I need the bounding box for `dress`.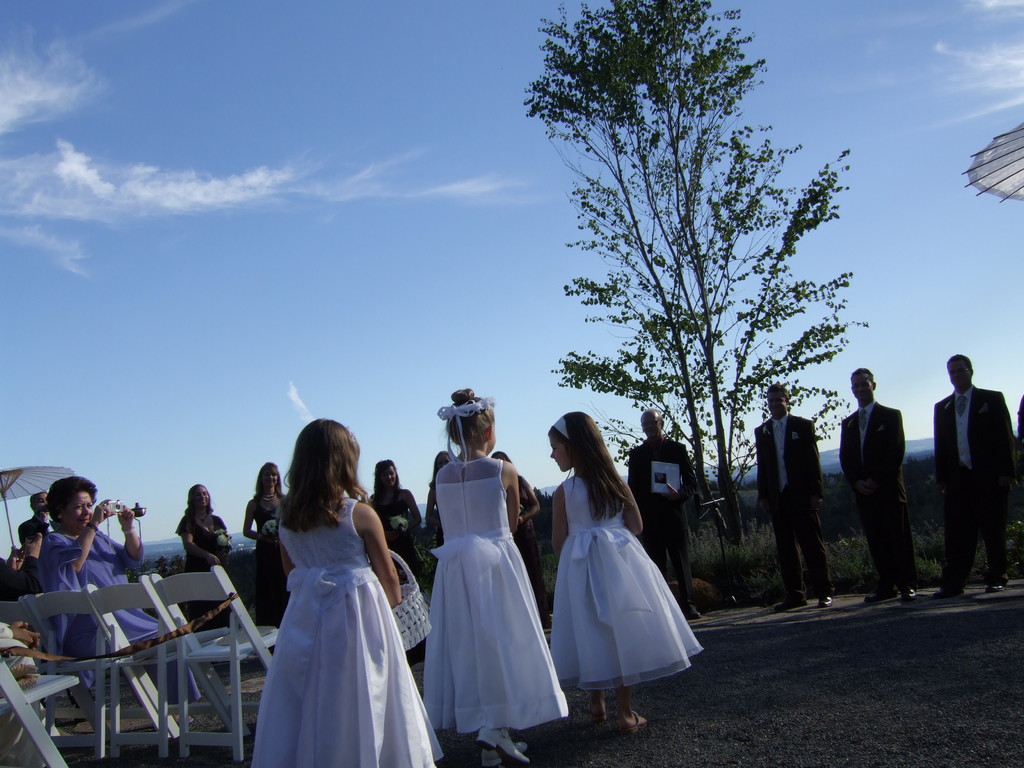
Here it is: {"x1": 552, "y1": 473, "x2": 715, "y2": 699}.
